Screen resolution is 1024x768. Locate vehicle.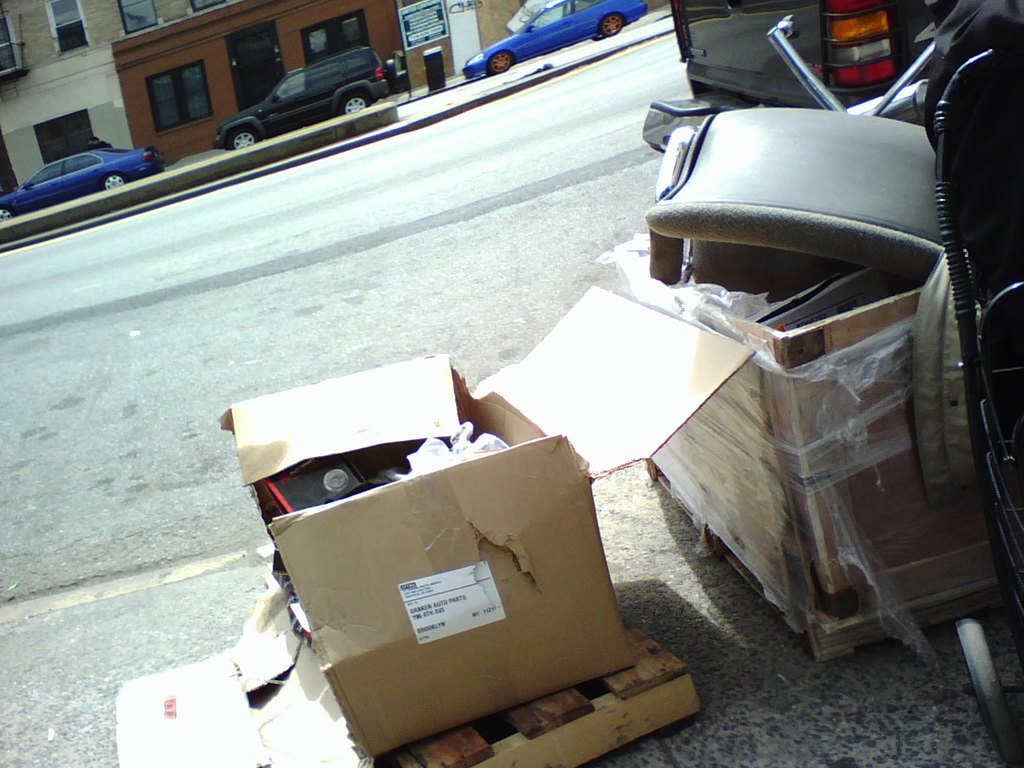
left=458, top=0, right=646, bottom=78.
